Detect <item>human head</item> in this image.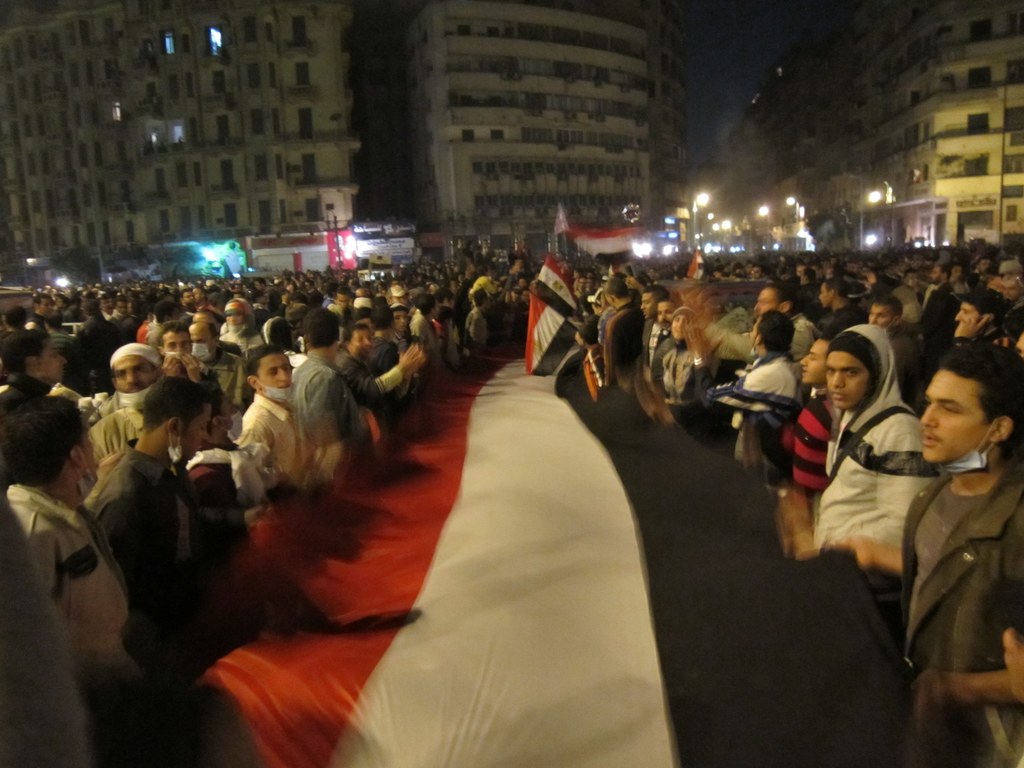
Detection: crop(116, 295, 131, 318).
